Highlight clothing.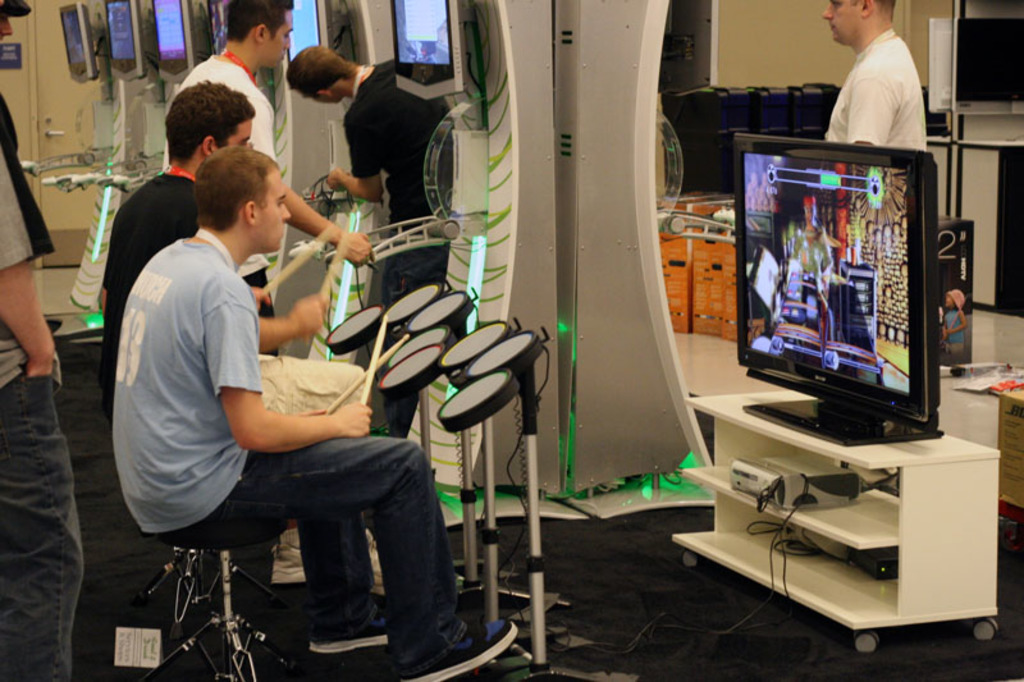
Highlighted region: [344,58,460,422].
